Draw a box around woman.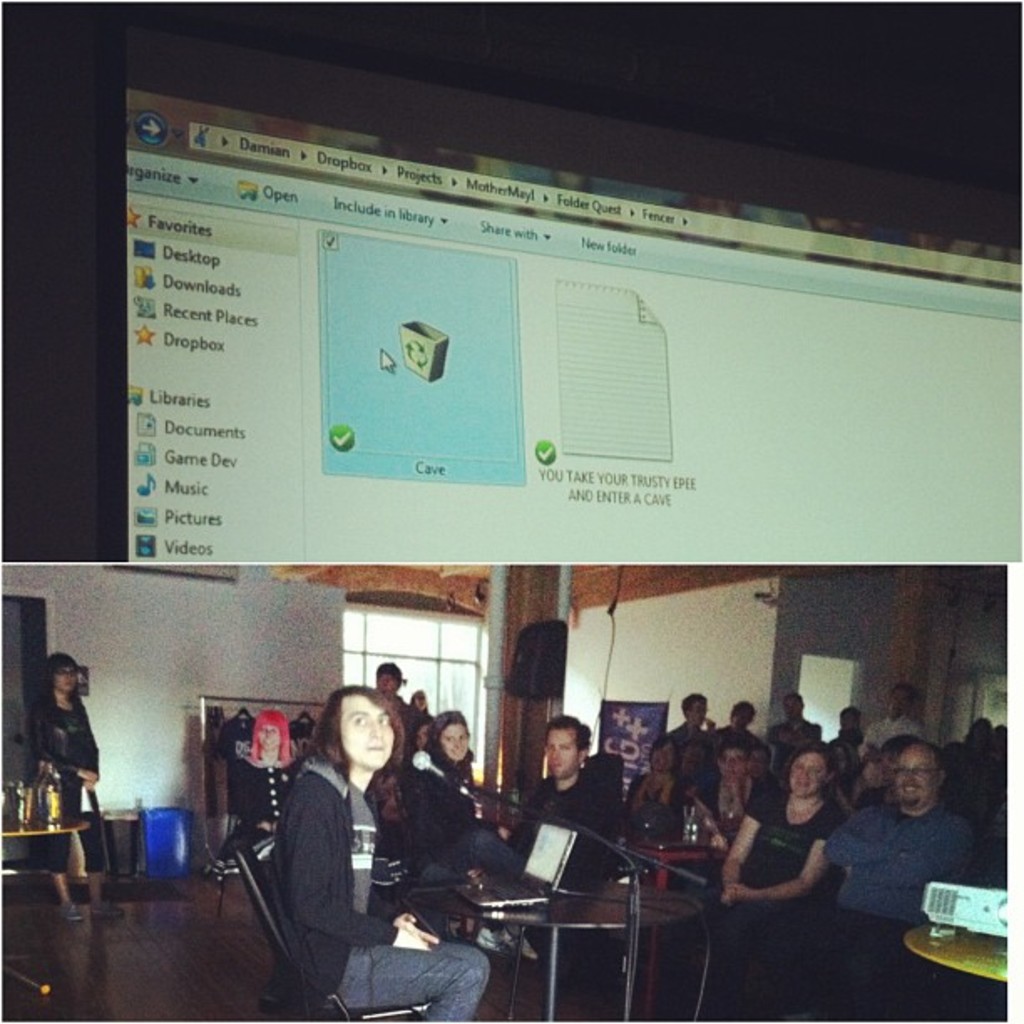
[x1=234, y1=656, x2=440, y2=1014].
